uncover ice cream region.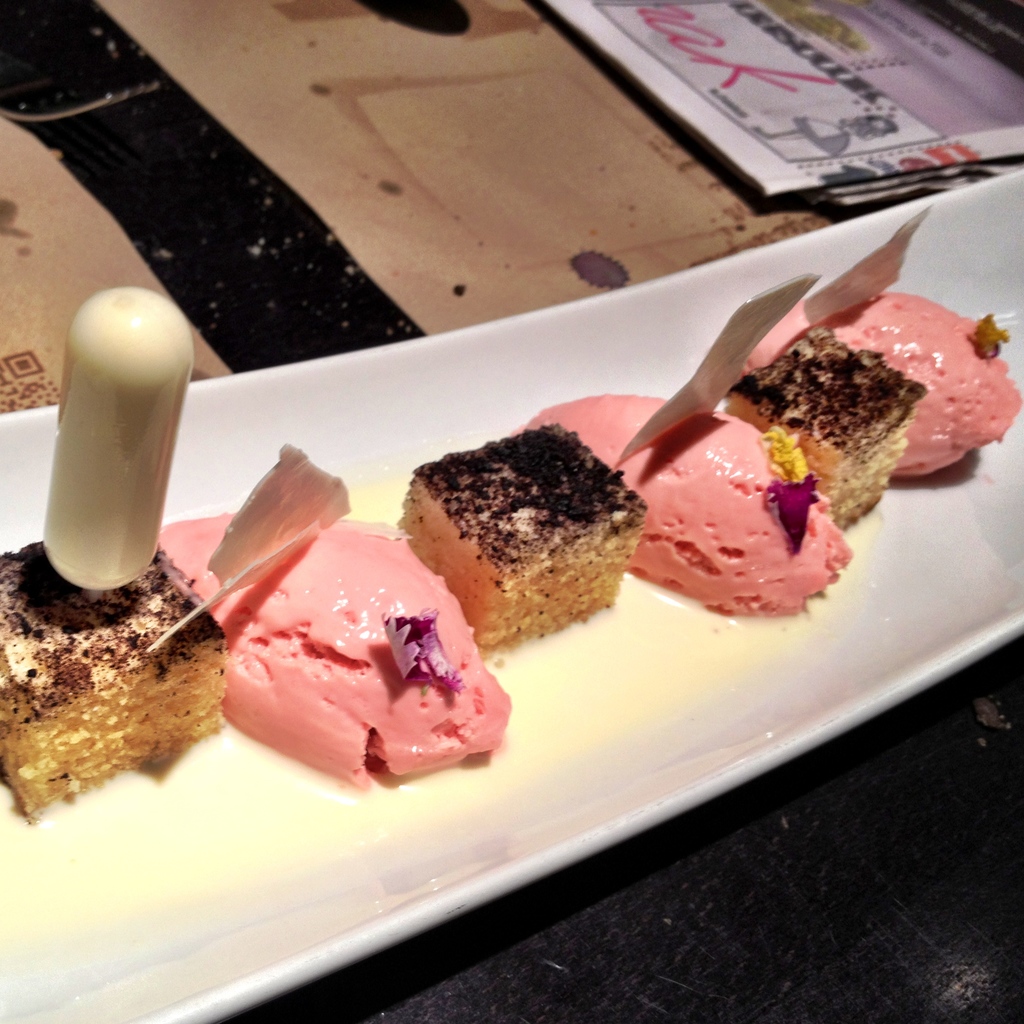
Uncovered: (x1=524, y1=389, x2=858, y2=614).
